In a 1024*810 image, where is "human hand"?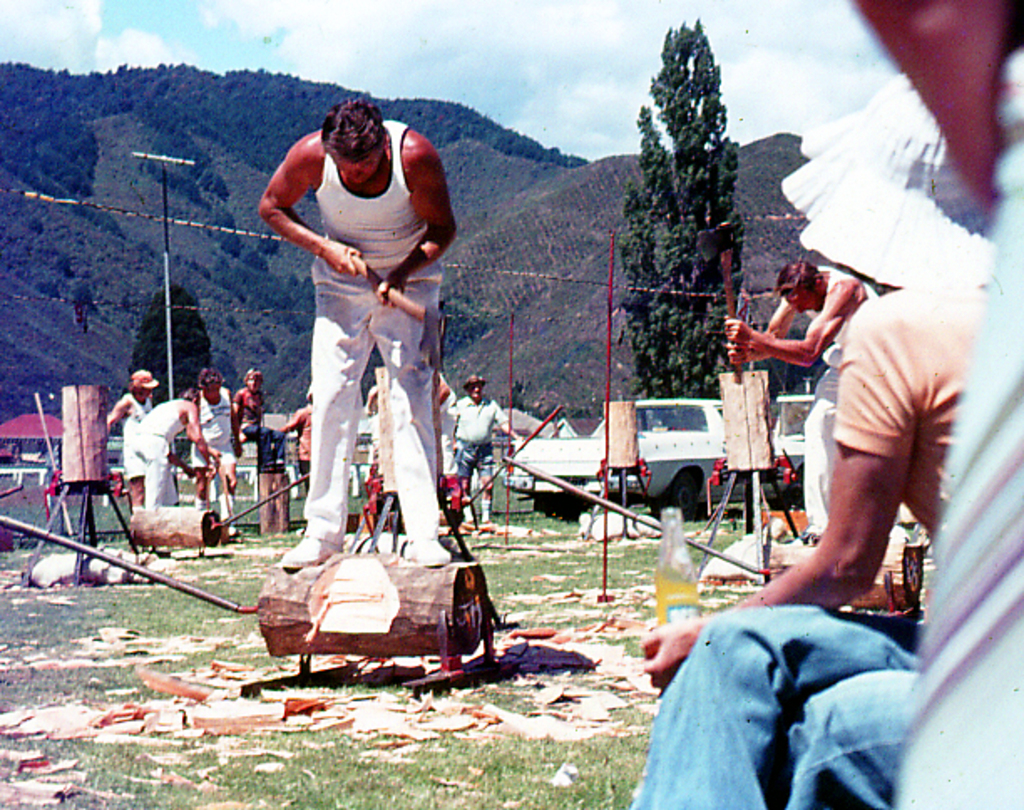
373/274/405/311.
